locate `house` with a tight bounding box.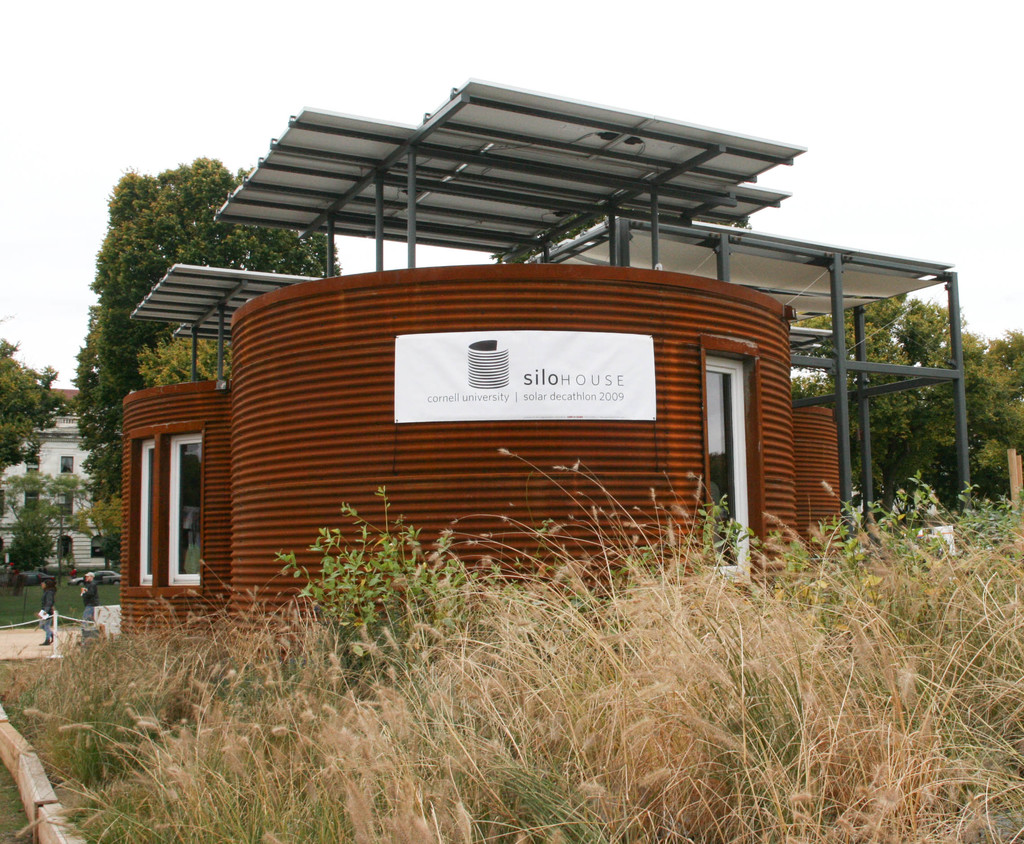
l=0, t=378, r=91, b=599.
